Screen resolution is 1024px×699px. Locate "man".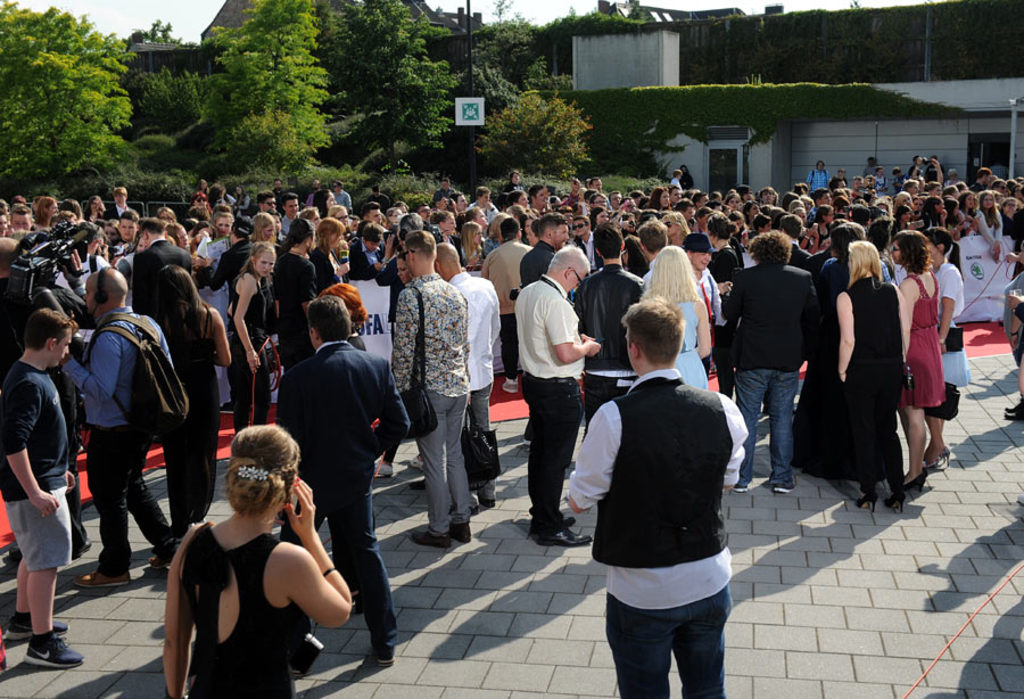
left=588, top=178, right=603, bottom=191.
